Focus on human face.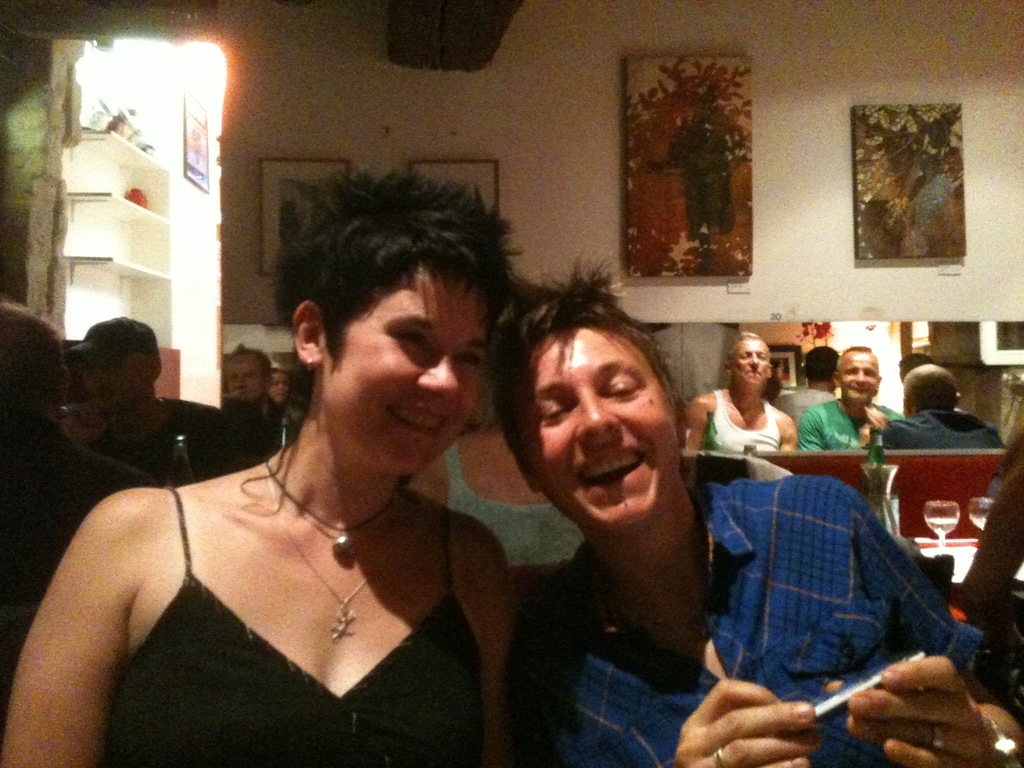
Focused at x1=82, y1=352, x2=150, y2=414.
